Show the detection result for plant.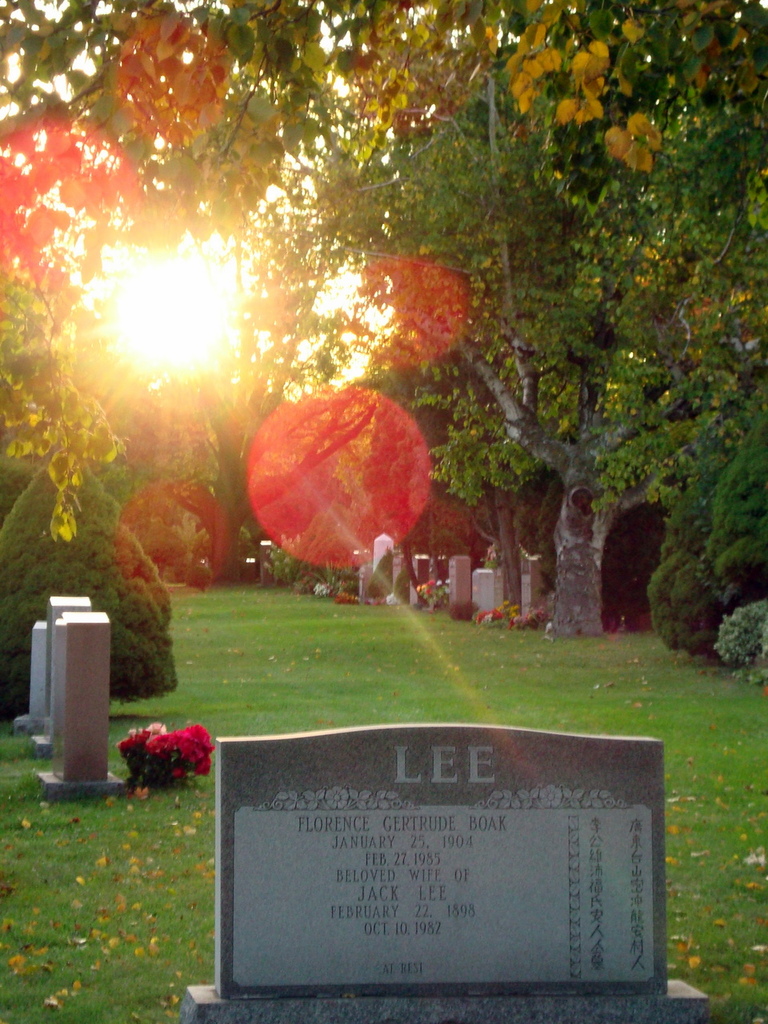
left=519, top=602, right=544, bottom=628.
